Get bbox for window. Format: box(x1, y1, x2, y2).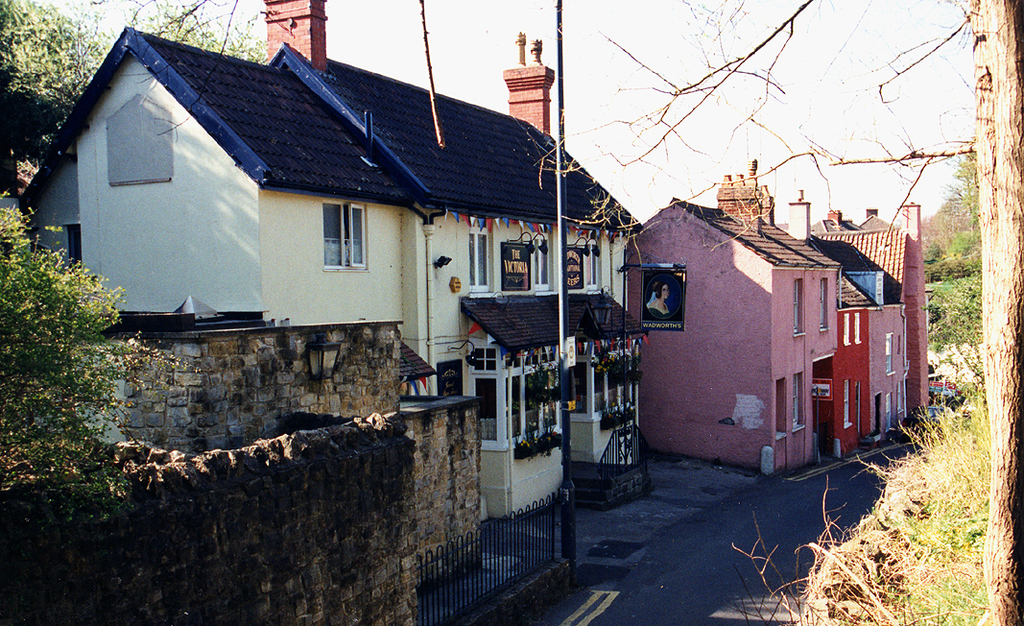
box(468, 344, 506, 446).
